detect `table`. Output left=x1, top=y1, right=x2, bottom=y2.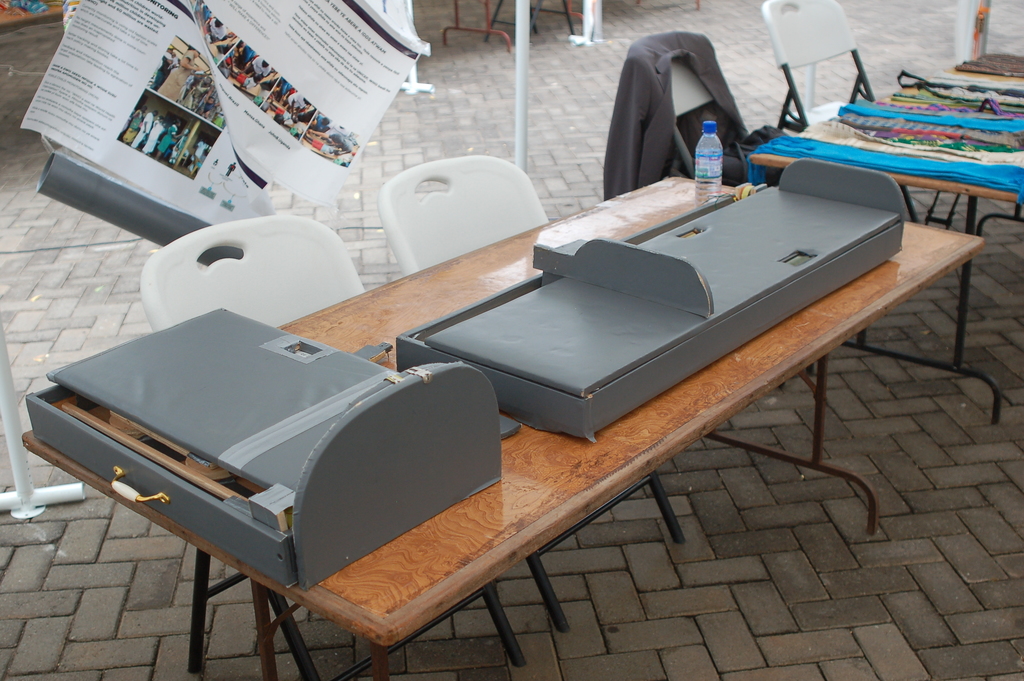
left=739, top=26, right=1023, bottom=443.
